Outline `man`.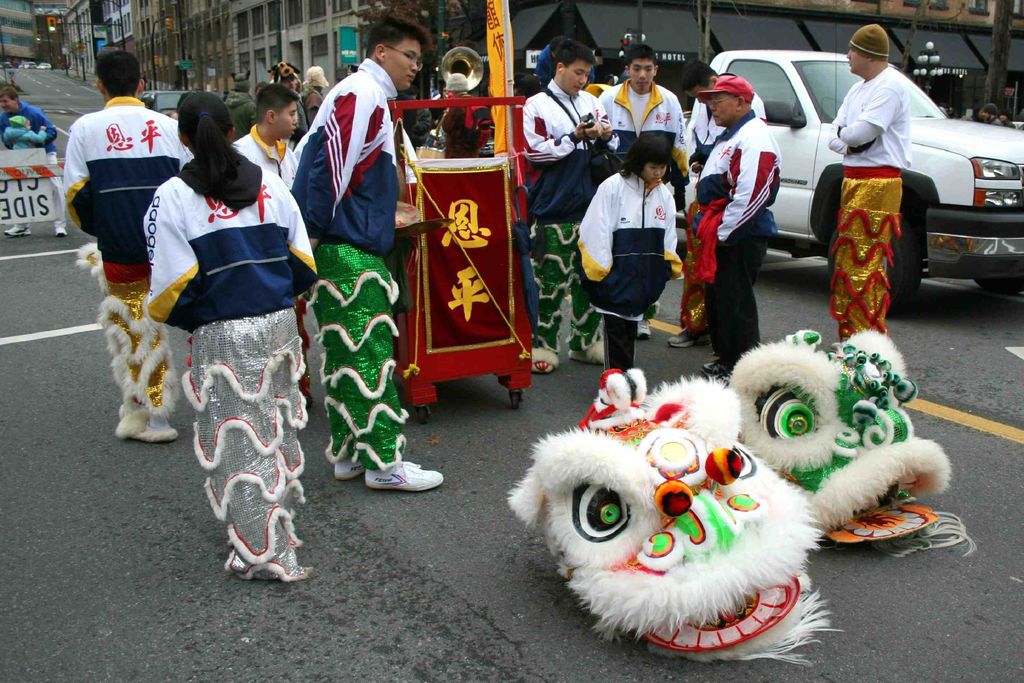
Outline: (x1=536, y1=34, x2=596, y2=92).
